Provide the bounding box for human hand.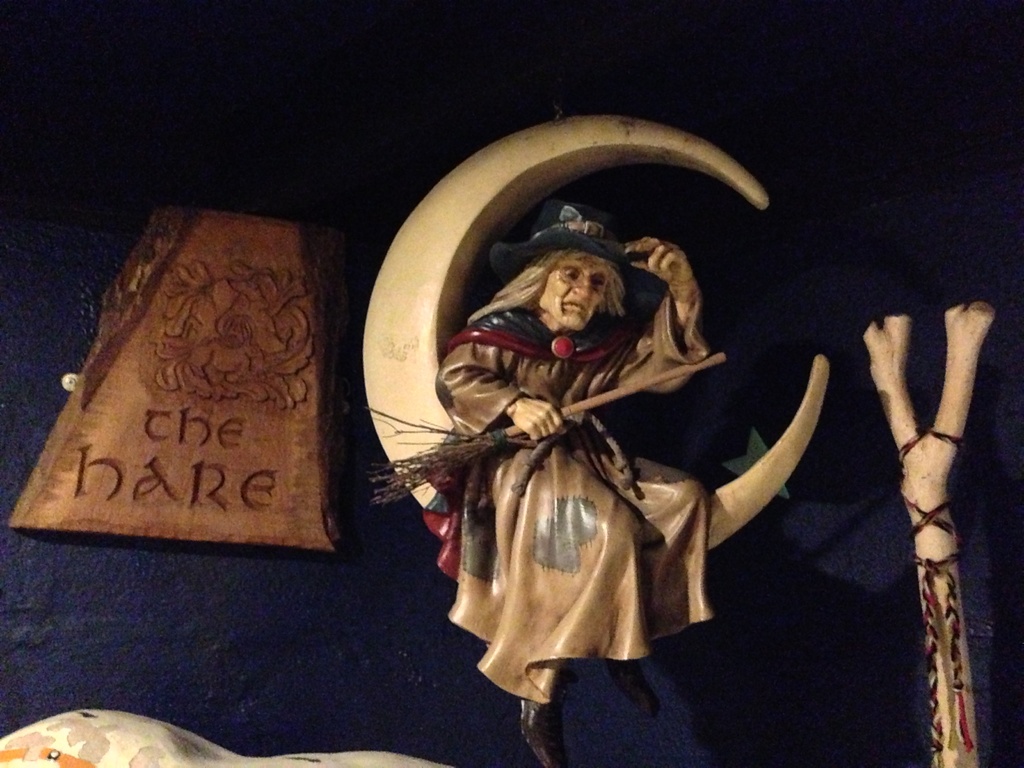
pyautogui.locateOnScreen(509, 392, 566, 443).
